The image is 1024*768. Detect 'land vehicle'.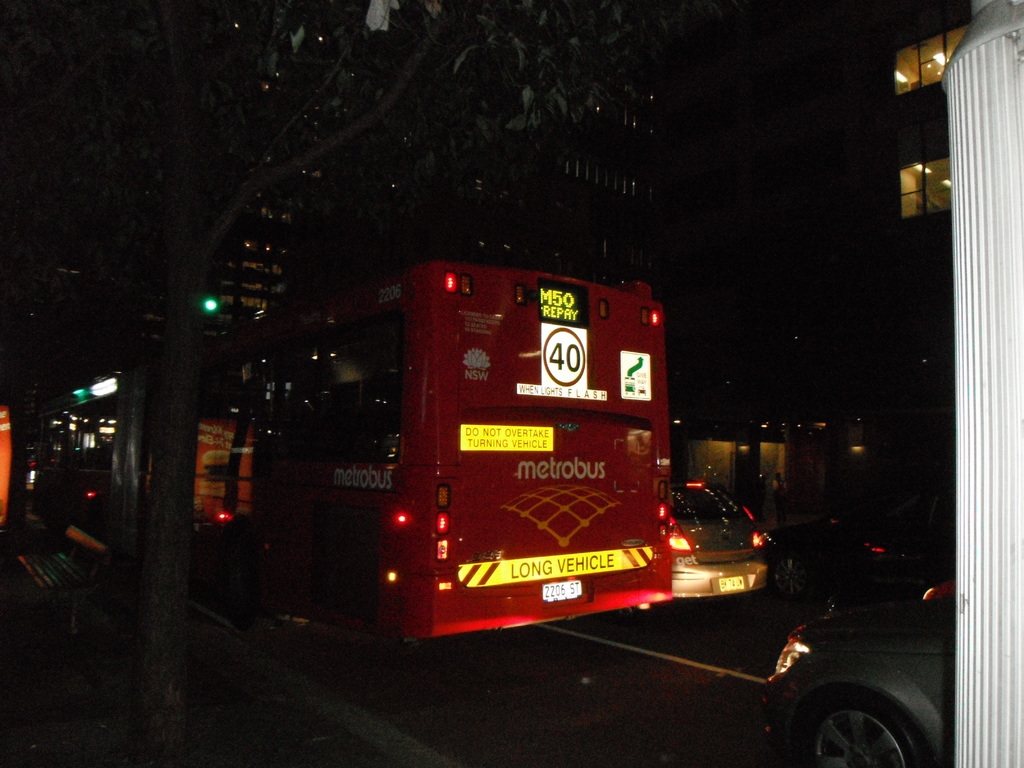
Detection: 646,474,778,627.
